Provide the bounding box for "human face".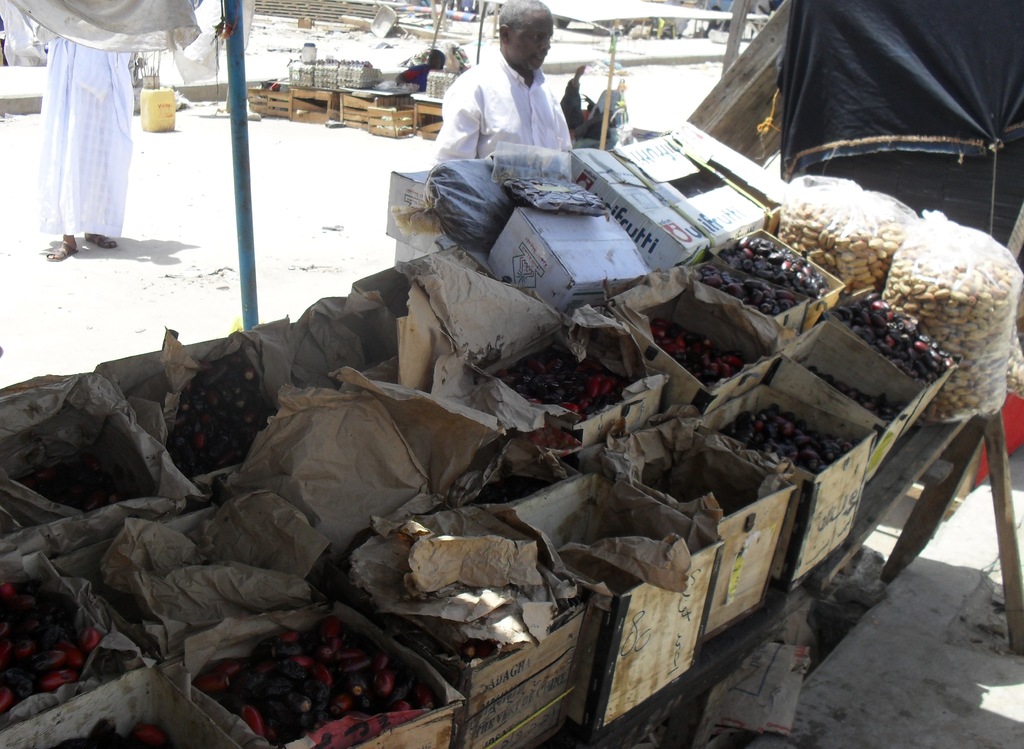
508,15,552,70.
